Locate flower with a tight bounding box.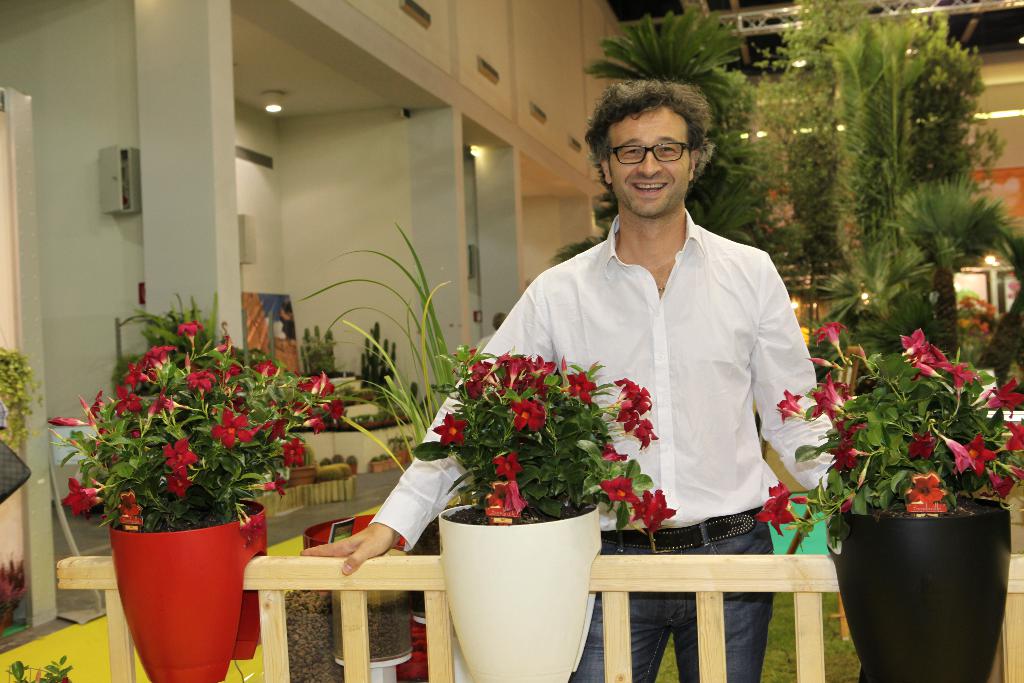
box=[566, 370, 595, 403].
